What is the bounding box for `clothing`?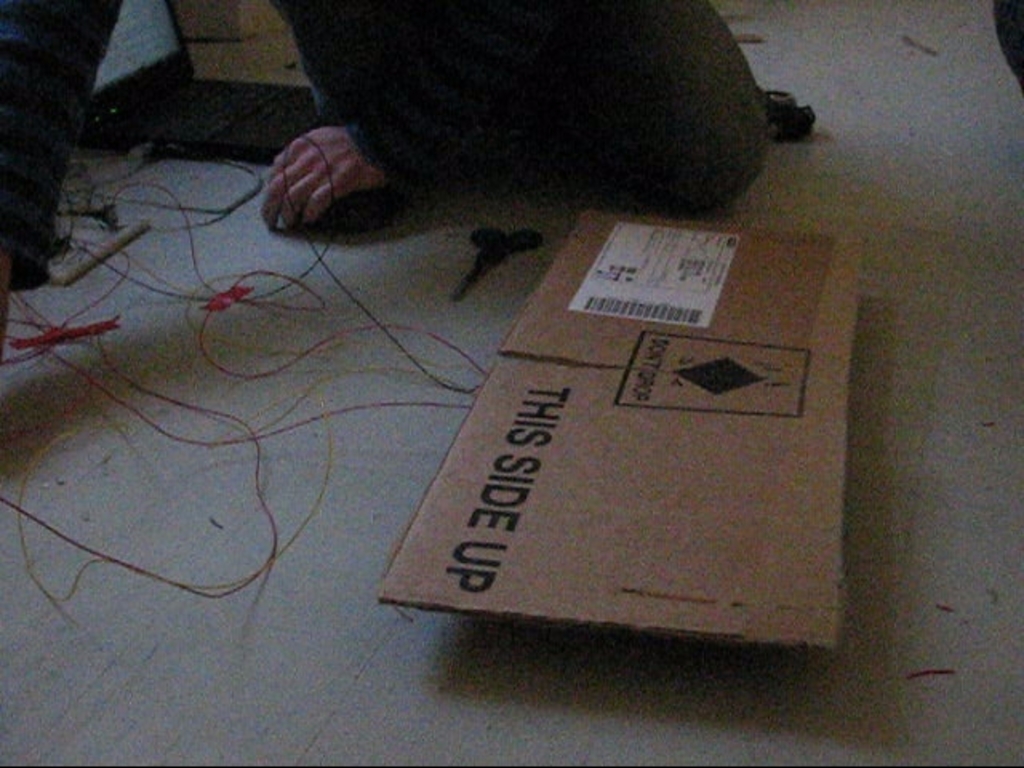
x1=227, y1=0, x2=818, y2=248.
